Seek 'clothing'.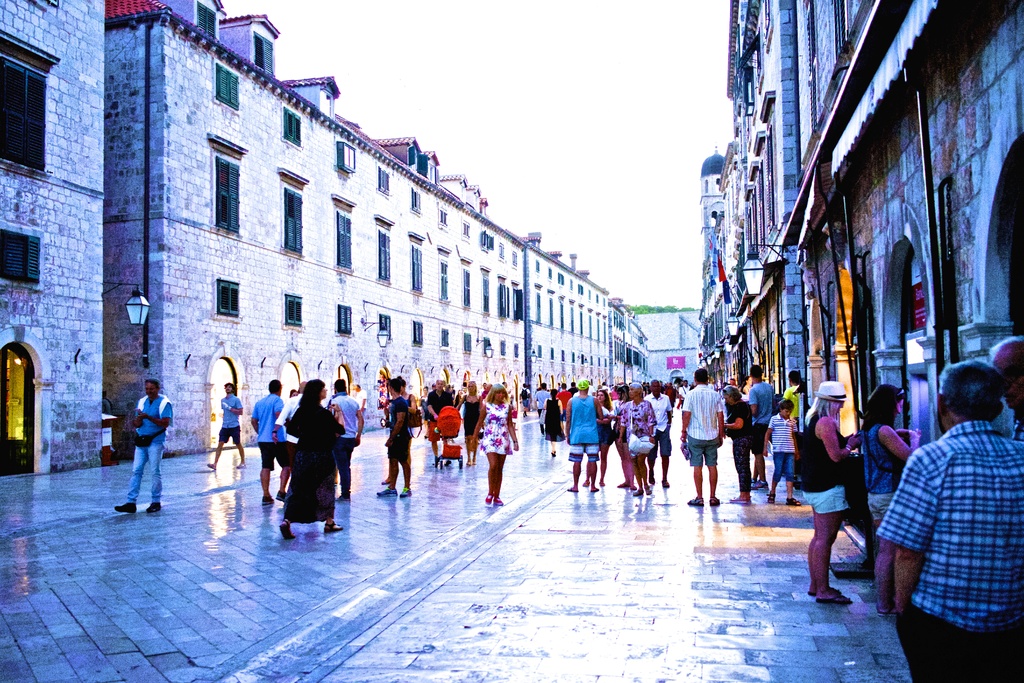
Rect(766, 408, 803, 482).
